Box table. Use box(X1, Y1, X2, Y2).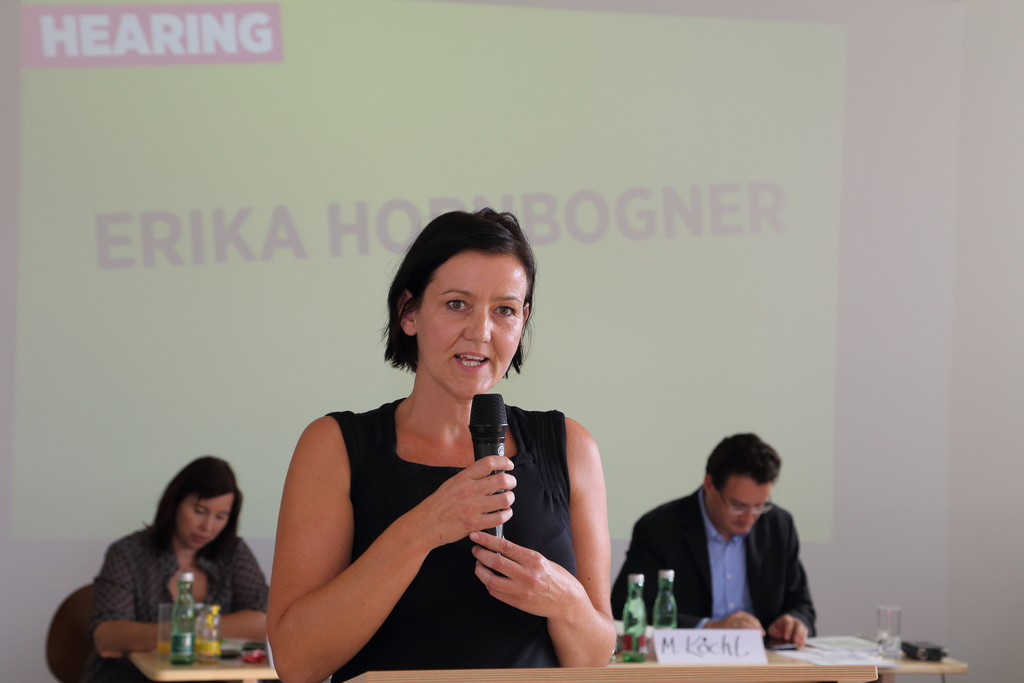
box(348, 665, 875, 682).
